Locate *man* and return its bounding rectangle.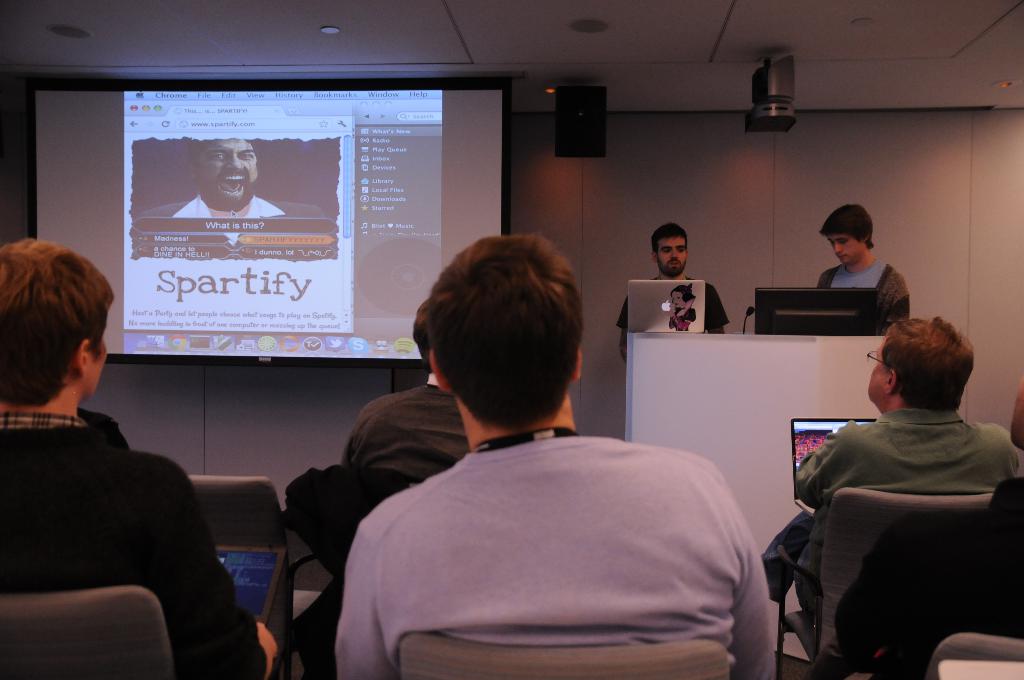
819, 202, 913, 325.
